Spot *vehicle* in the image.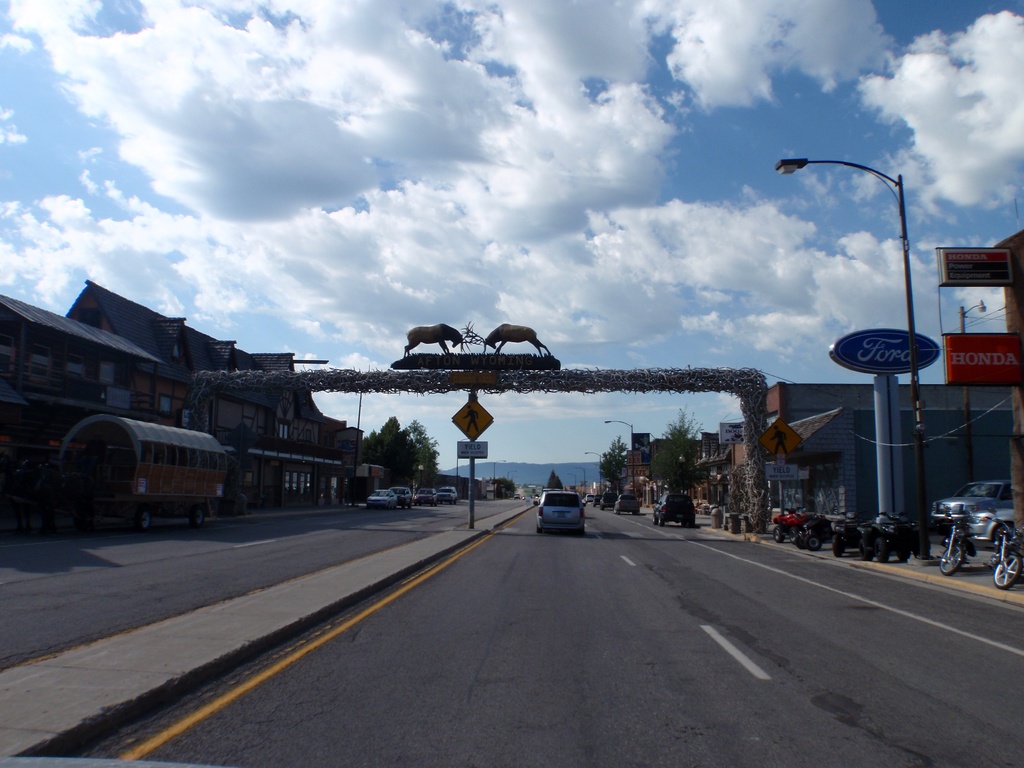
*vehicle* found at bbox(589, 490, 608, 508).
